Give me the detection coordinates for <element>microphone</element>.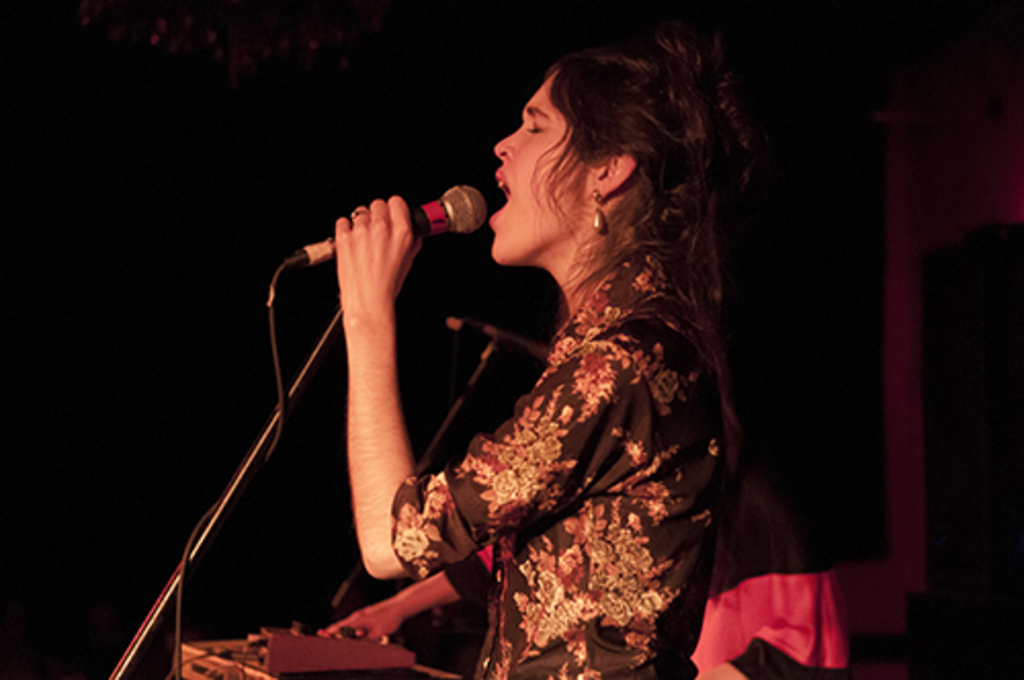
<bbox>305, 180, 489, 264</bbox>.
